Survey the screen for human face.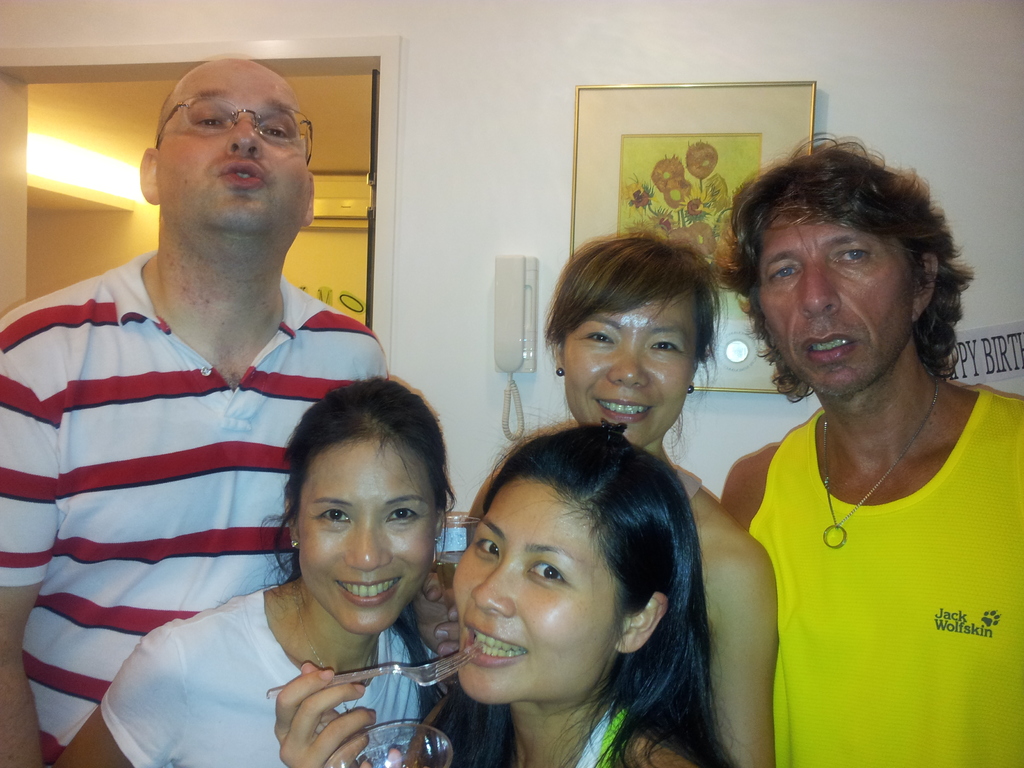
Survey found: x1=755 y1=211 x2=917 y2=396.
